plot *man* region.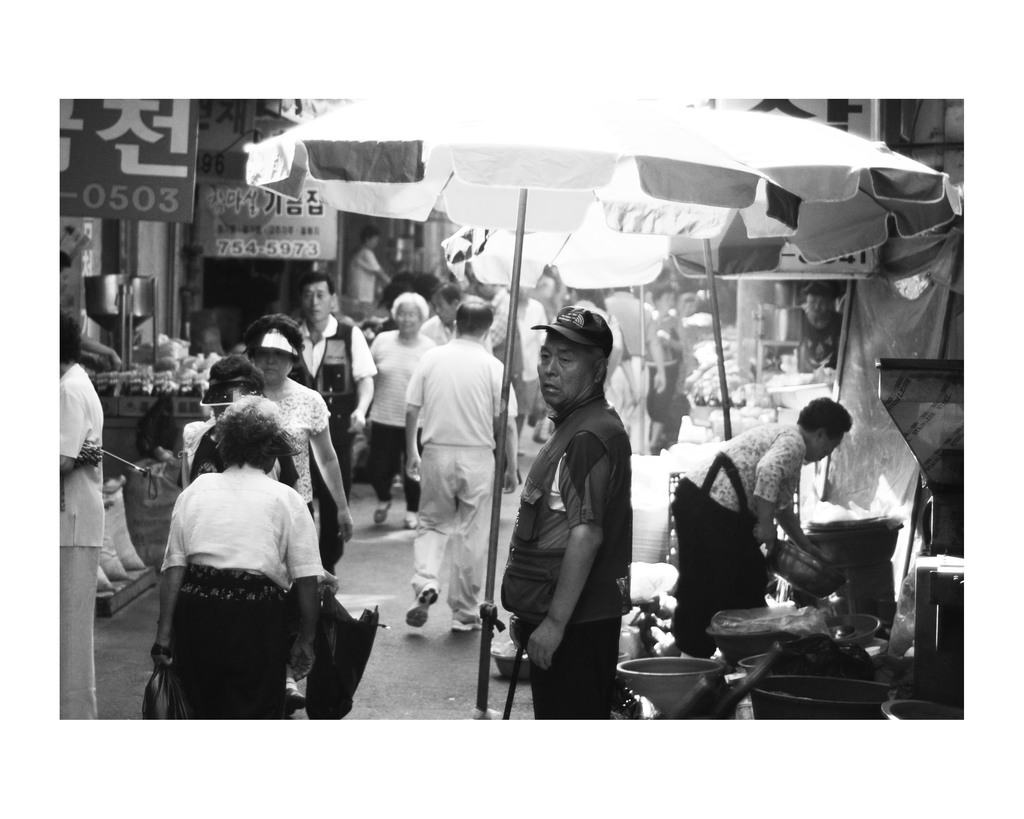
Plotted at bbox=[406, 298, 518, 629].
